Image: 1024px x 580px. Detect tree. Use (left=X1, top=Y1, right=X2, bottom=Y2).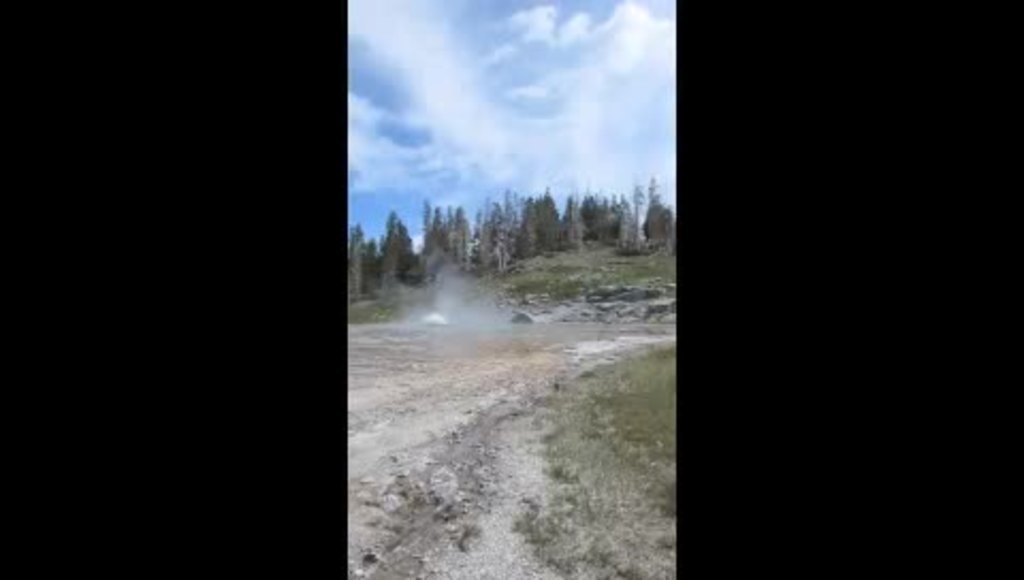
(left=636, top=177, right=651, bottom=245).
